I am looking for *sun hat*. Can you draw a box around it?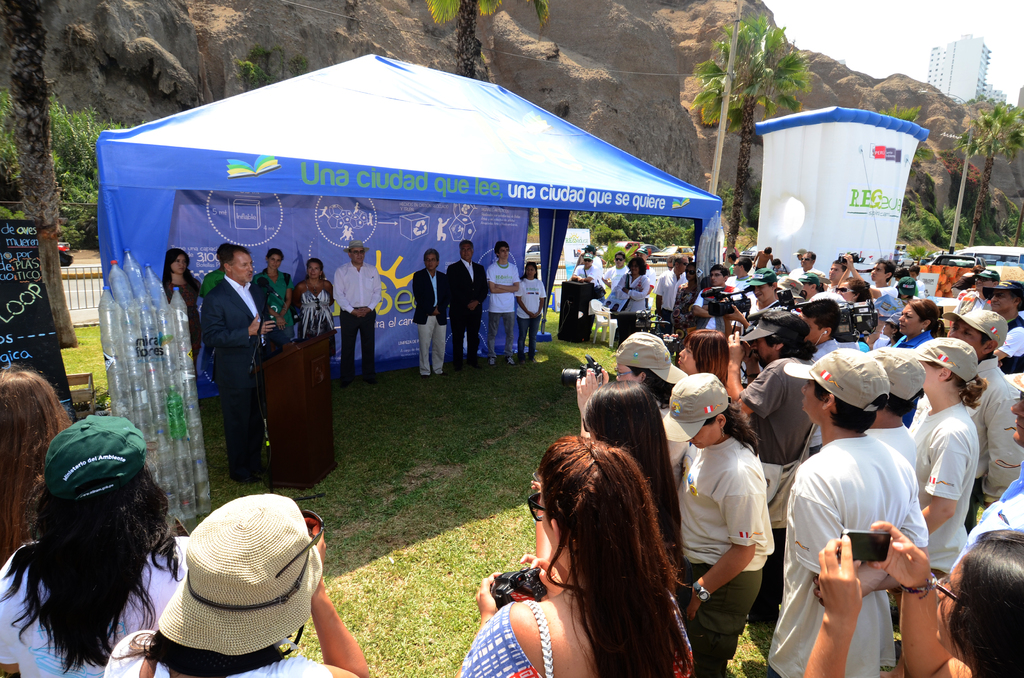
Sure, the bounding box is bbox(582, 251, 595, 264).
